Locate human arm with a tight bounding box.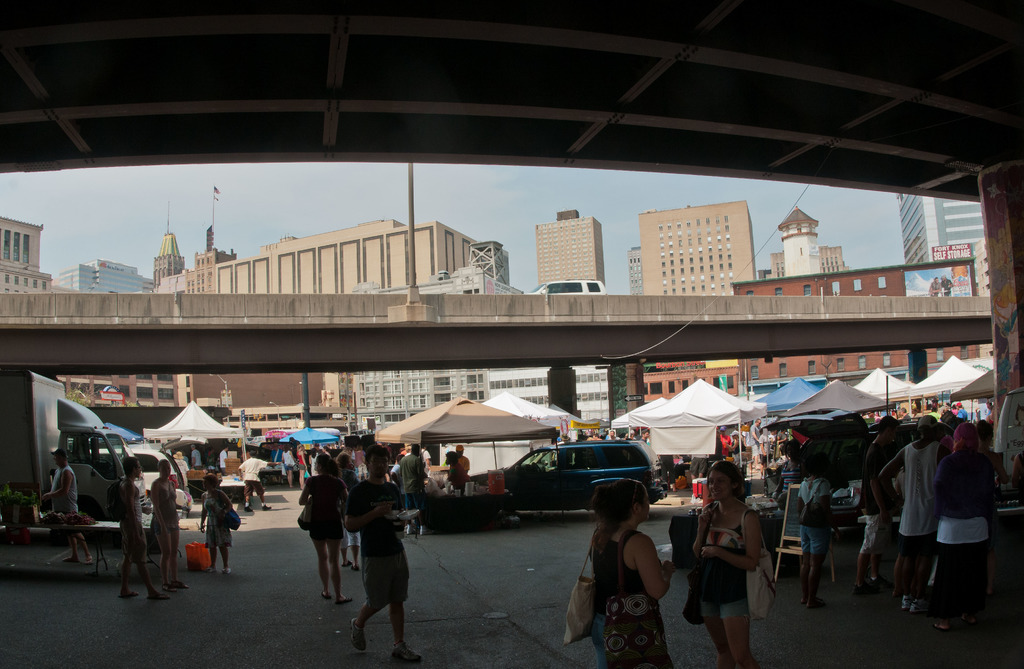
bbox=[989, 460, 1000, 504].
